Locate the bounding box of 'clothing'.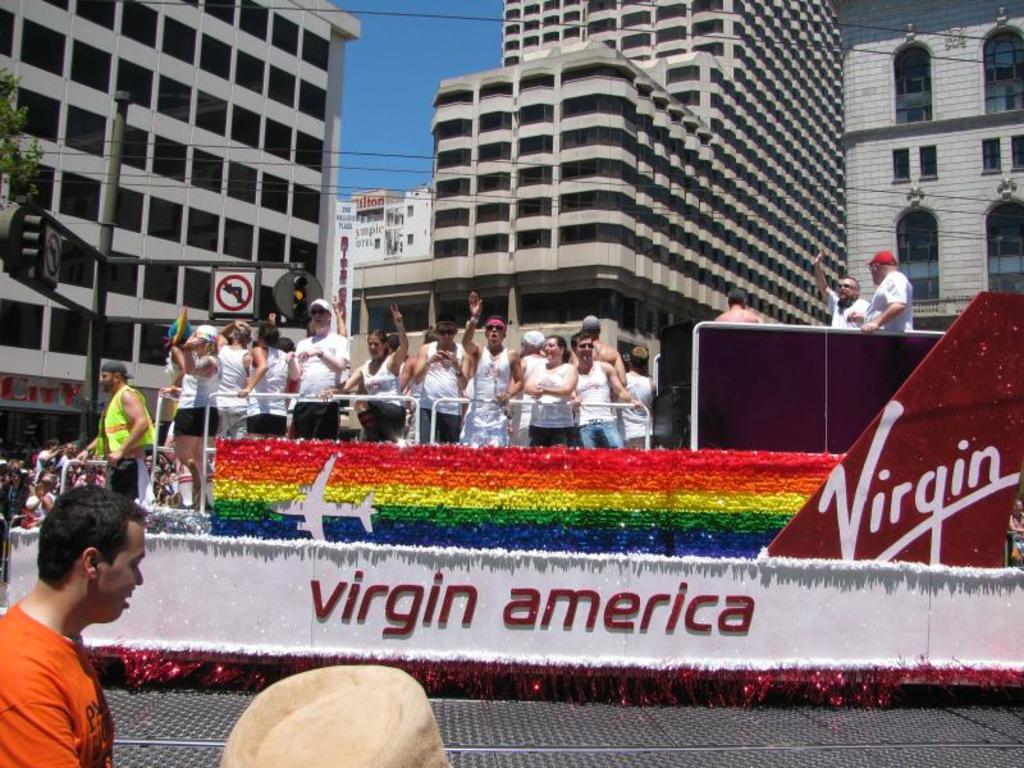
Bounding box: 170,346,218,440.
